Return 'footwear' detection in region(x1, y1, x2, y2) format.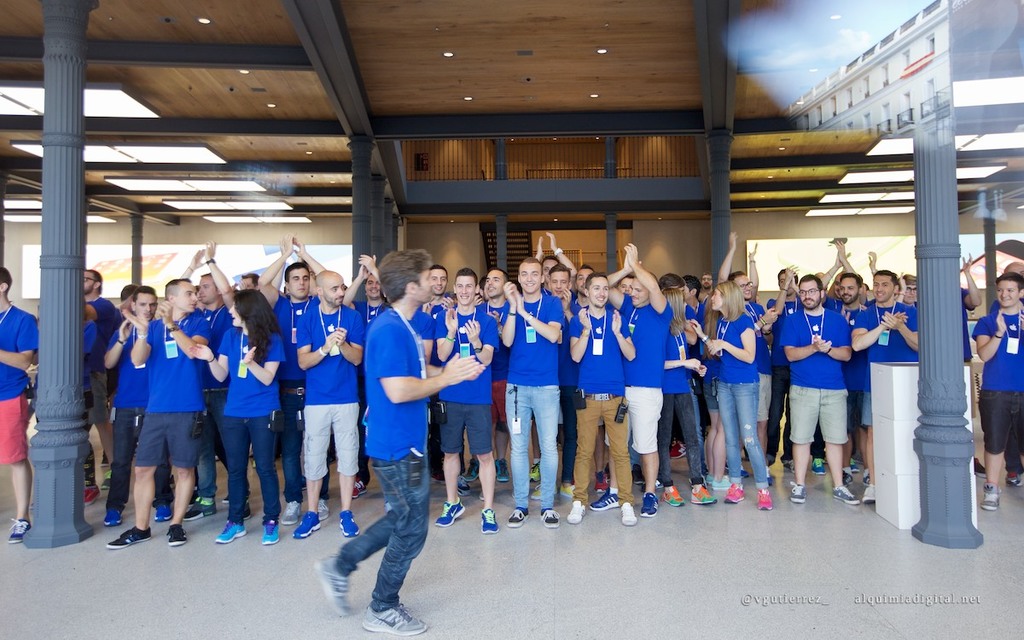
region(592, 489, 620, 511).
